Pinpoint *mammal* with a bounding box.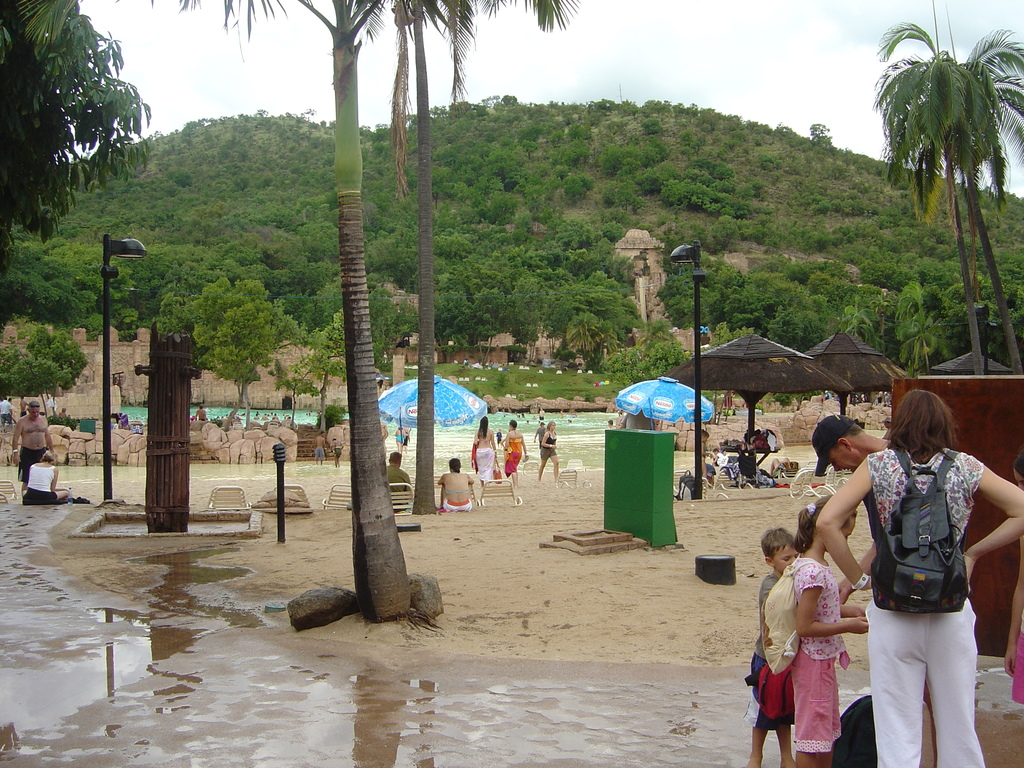
[874, 388, 881, 403].
